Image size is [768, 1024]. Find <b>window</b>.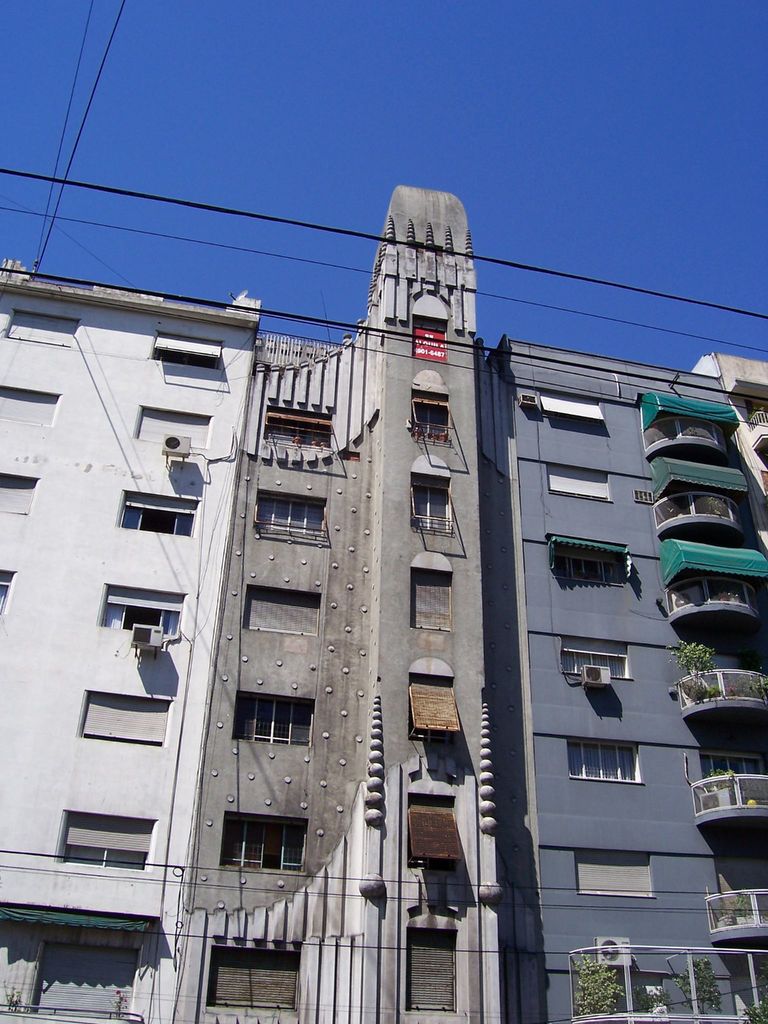
1 307 79 342.
